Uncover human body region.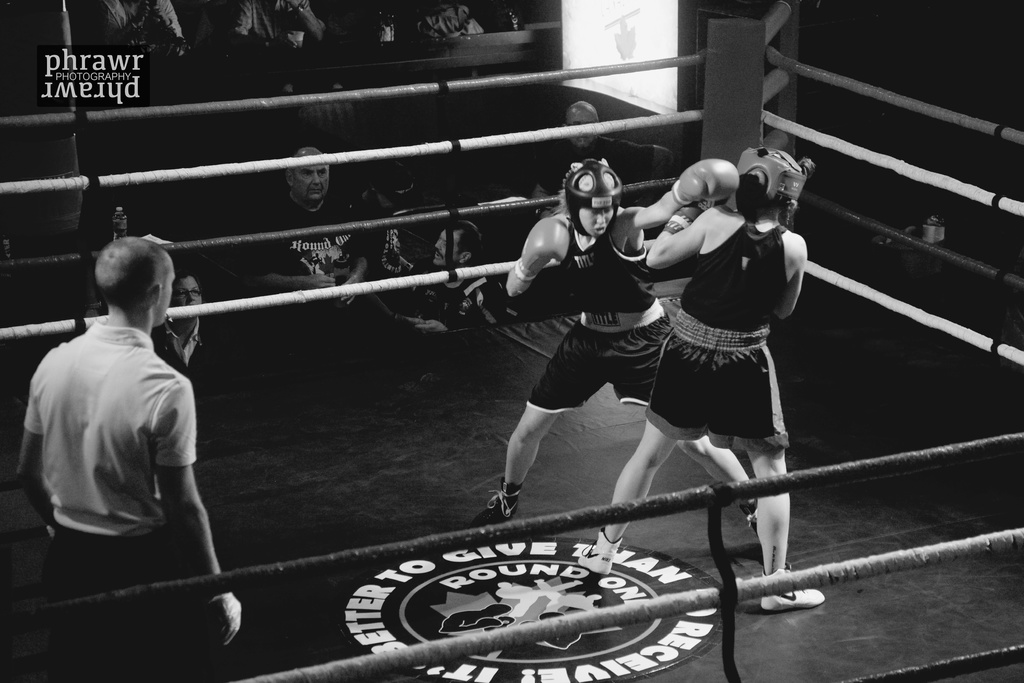
Uncovered: box=[499, 152, 760, 539].
